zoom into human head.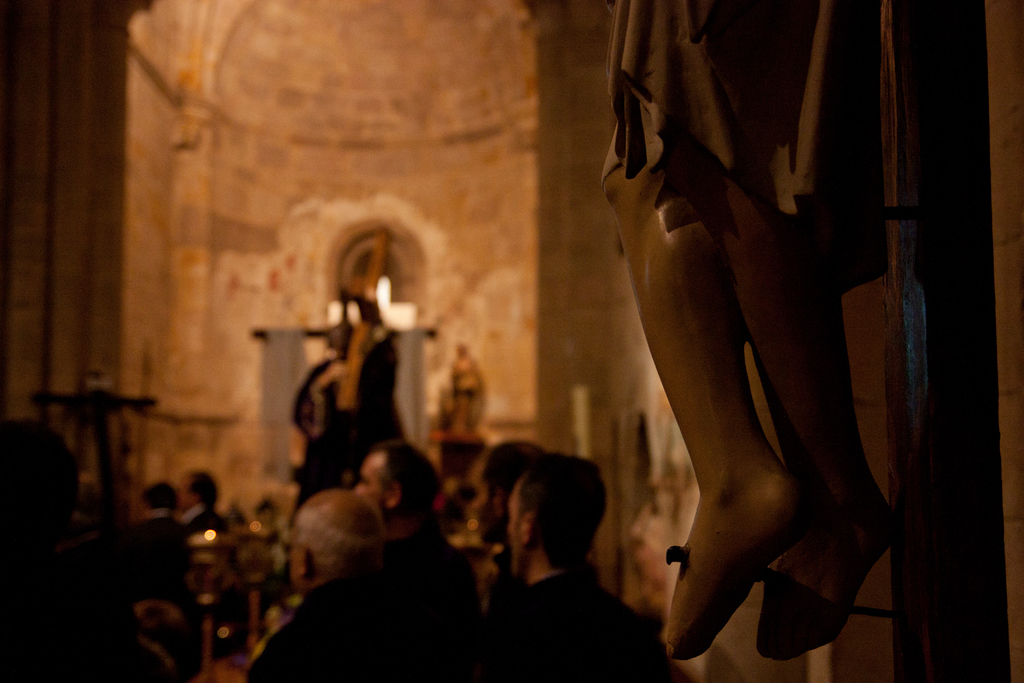
Zoom target: 174/468/219/512.
